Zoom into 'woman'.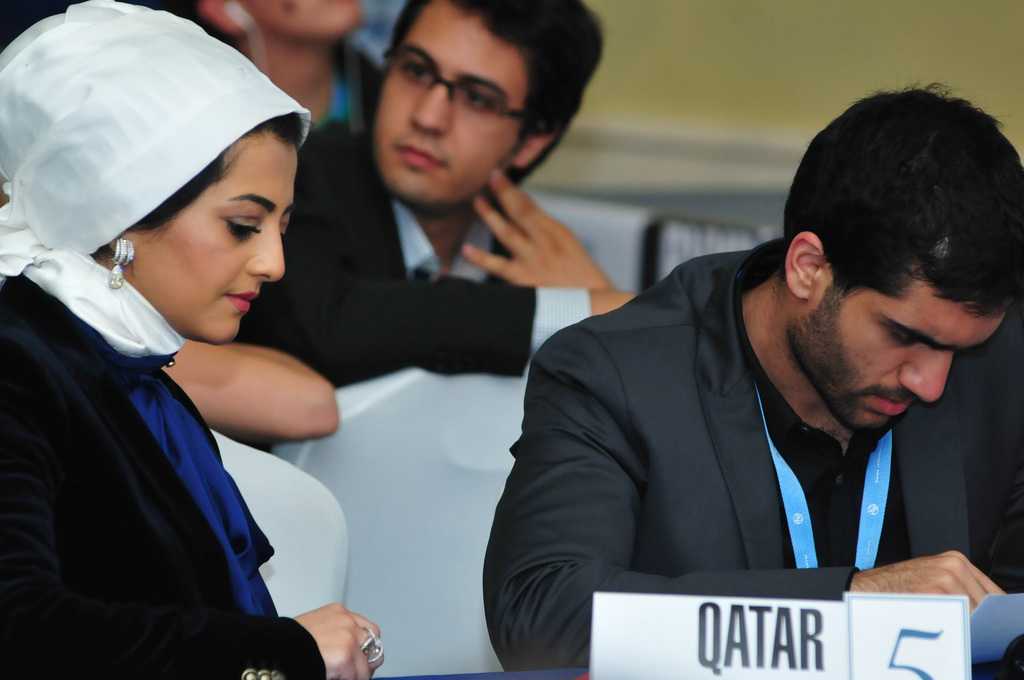
Zoom target: (0,18,388,663).
